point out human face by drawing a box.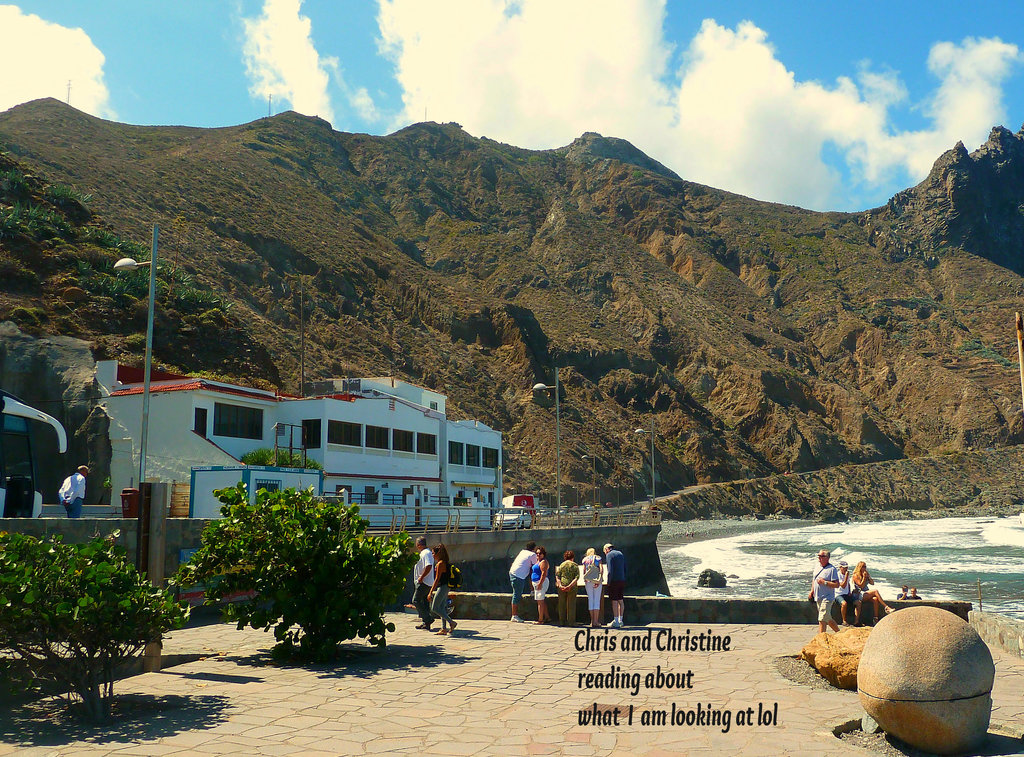
[532, 548, 543, 559].
